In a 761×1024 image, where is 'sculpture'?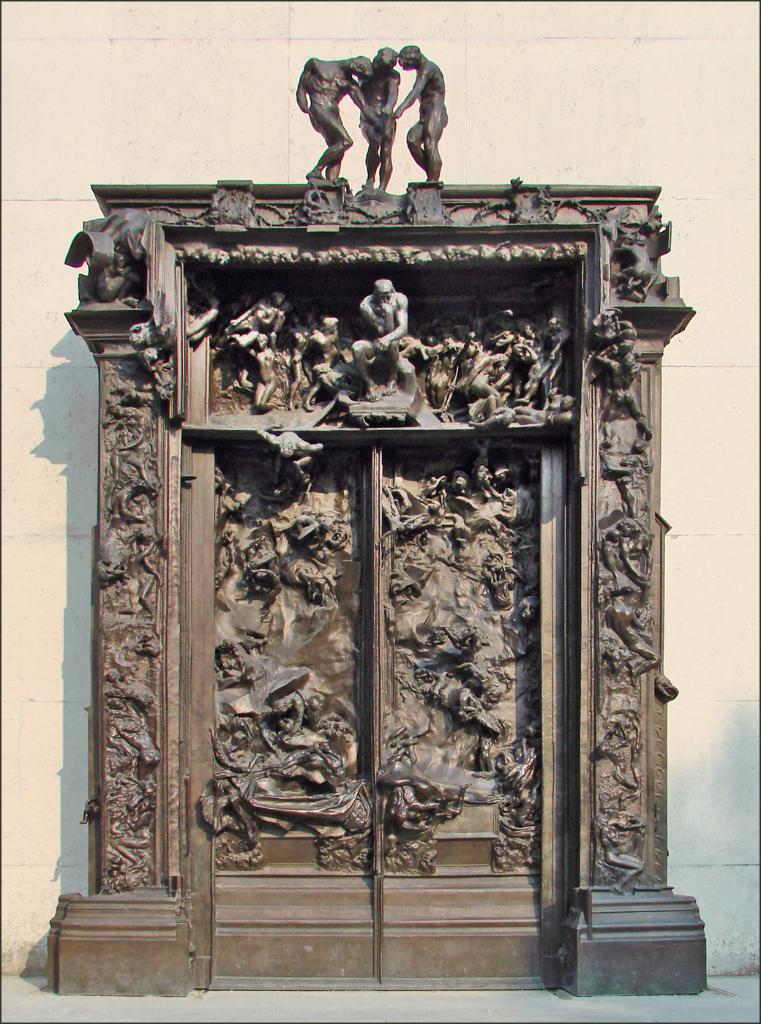
pyautogui.locateOnScreen(361, 42, 411, 182).
